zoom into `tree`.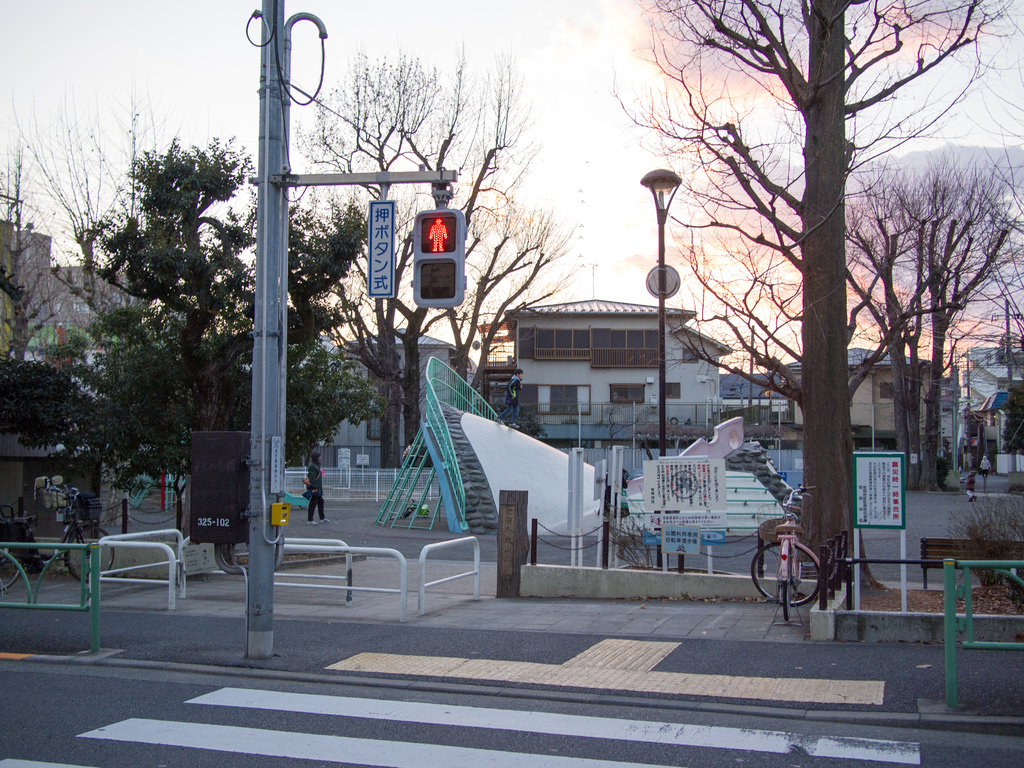
Zoom target: region(599, 0, 1023, 589).
